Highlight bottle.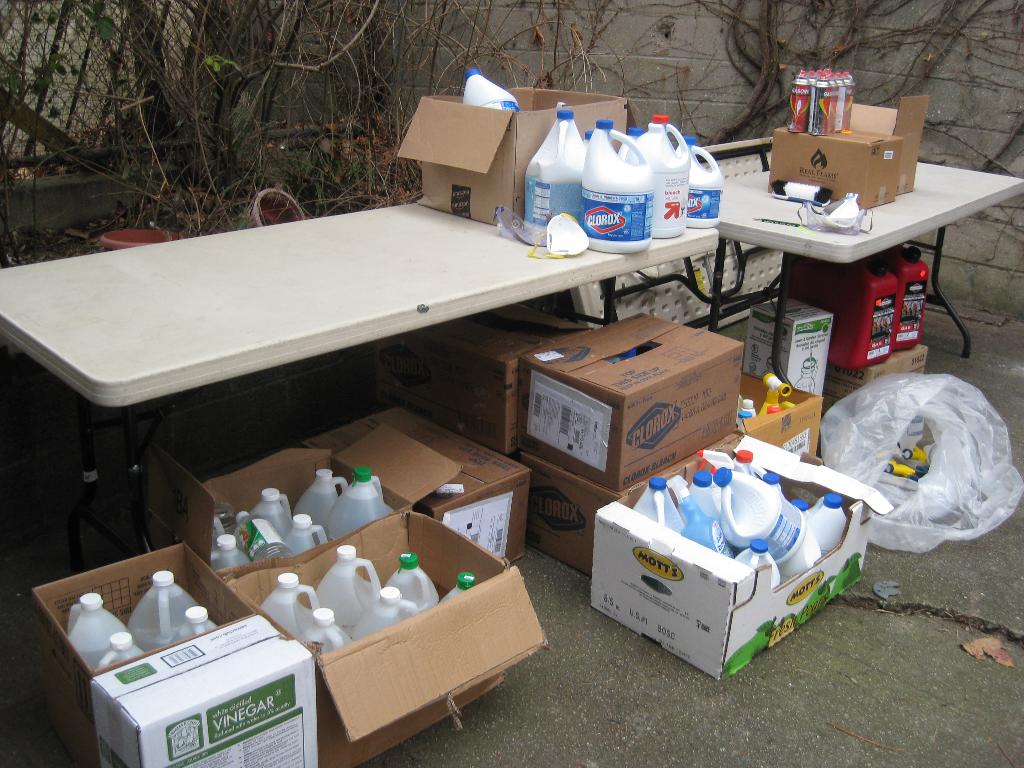
Highlighted region: l=126, t=570, r=200, b=652.
